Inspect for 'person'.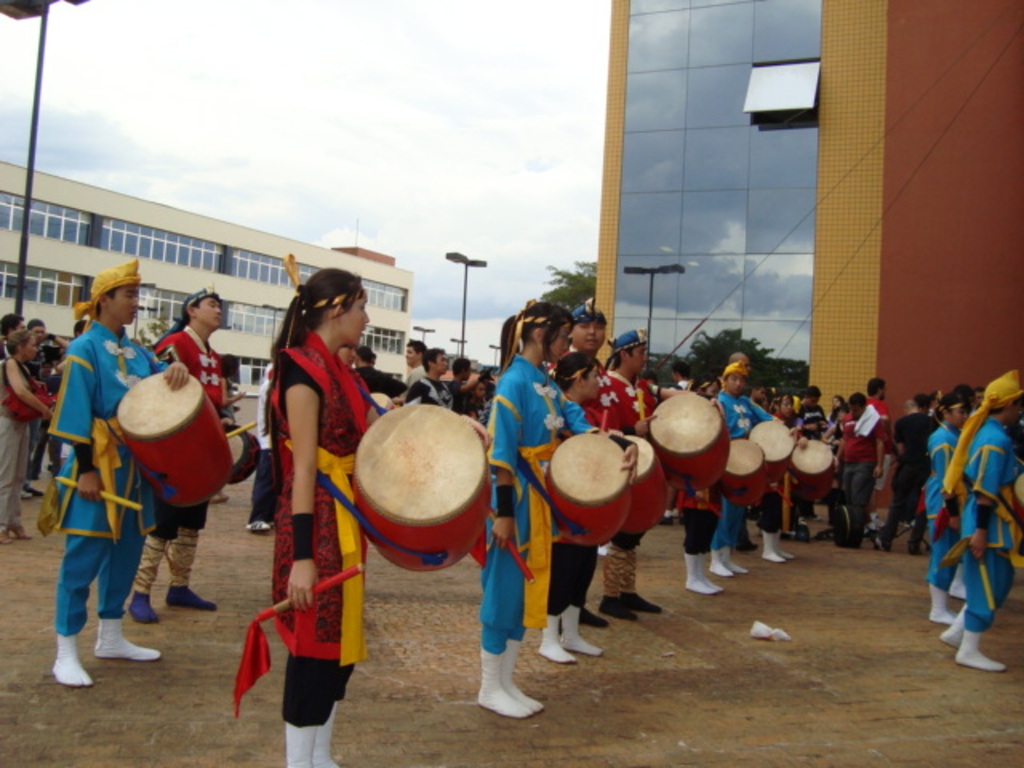
Inspection: left=344, top=350, right=411, bottom=408.
